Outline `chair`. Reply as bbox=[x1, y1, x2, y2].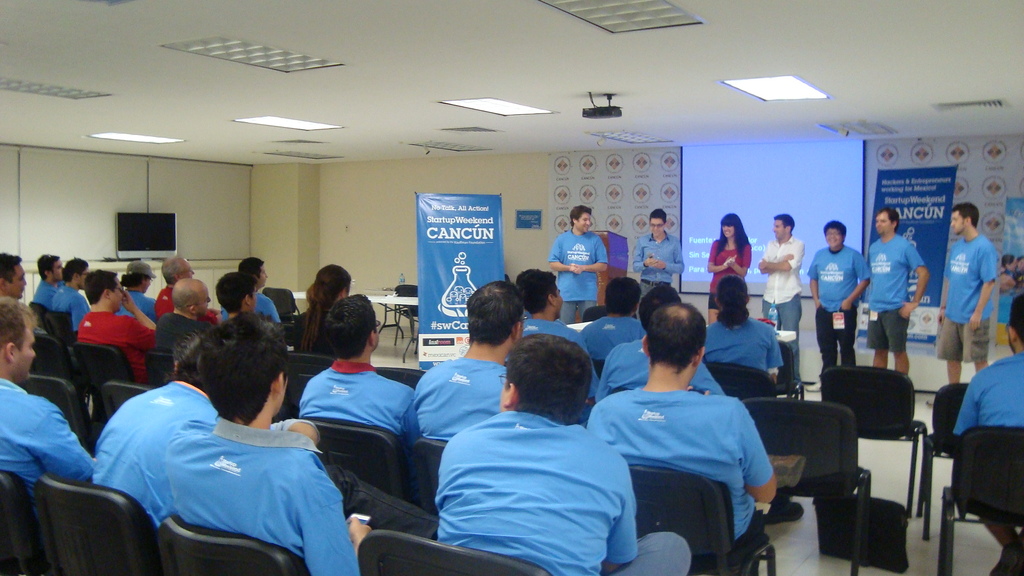
bbox=[838, 356, 938, 561].
